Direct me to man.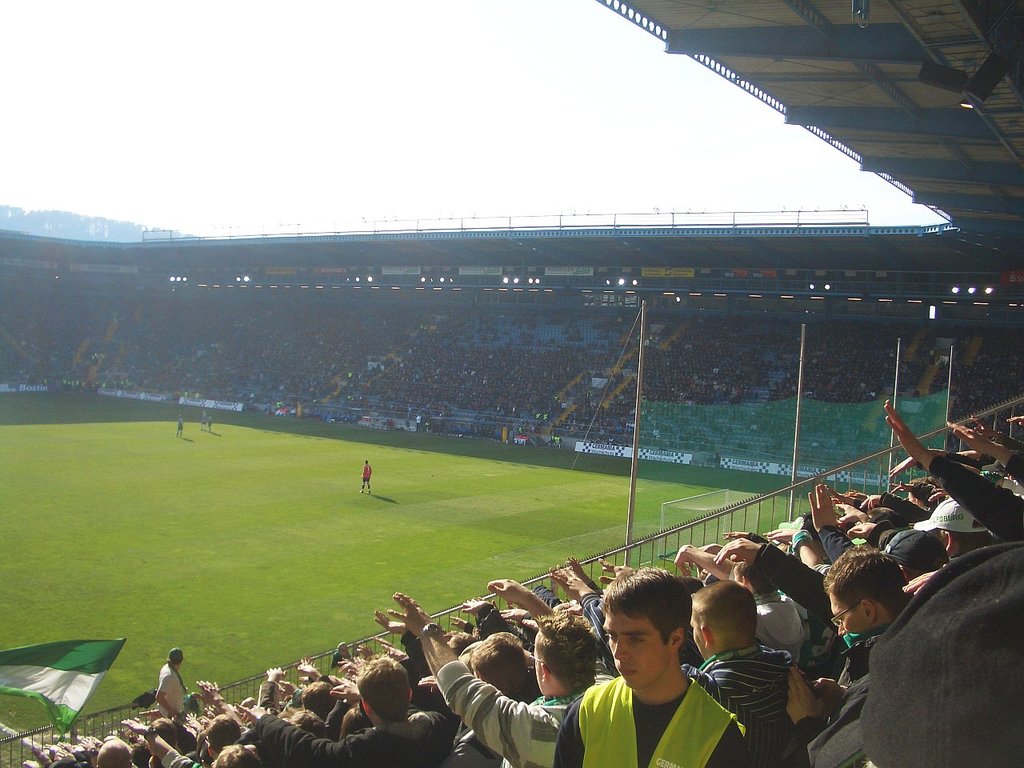
Direction: {"x1": 358, "y1": 458, "x2": 376, "y2": 494}.
